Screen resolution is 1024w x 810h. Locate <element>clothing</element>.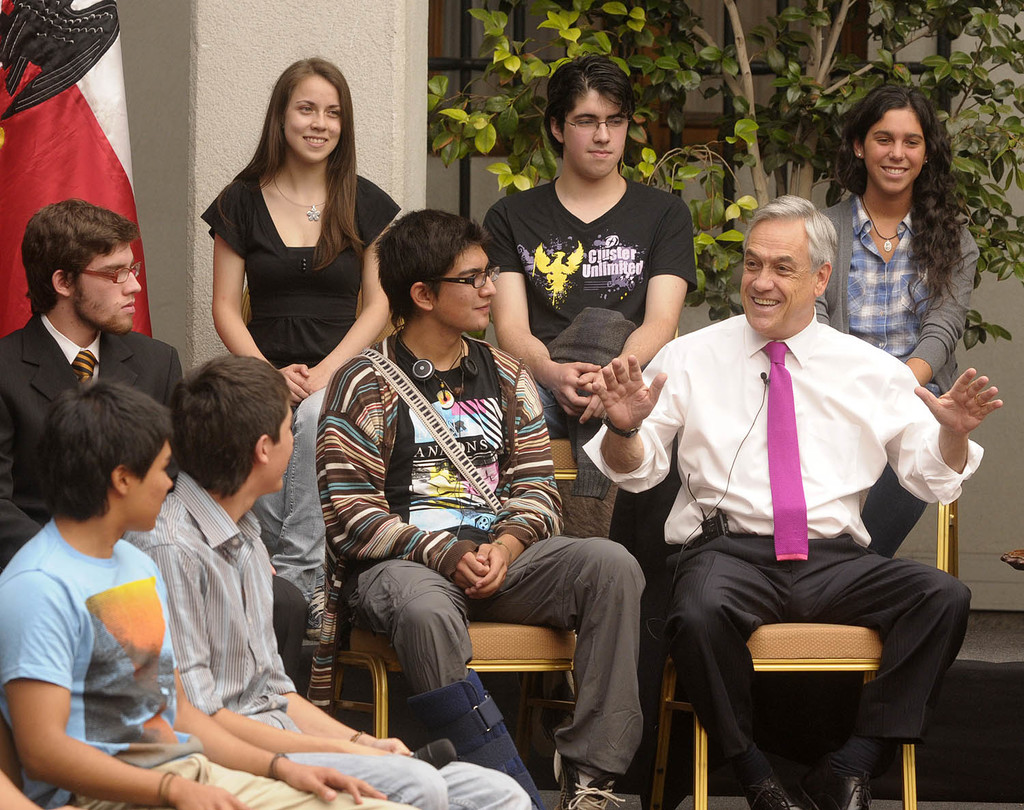
pyautogui.locateOnScreen(0, 313, 187, 554).
